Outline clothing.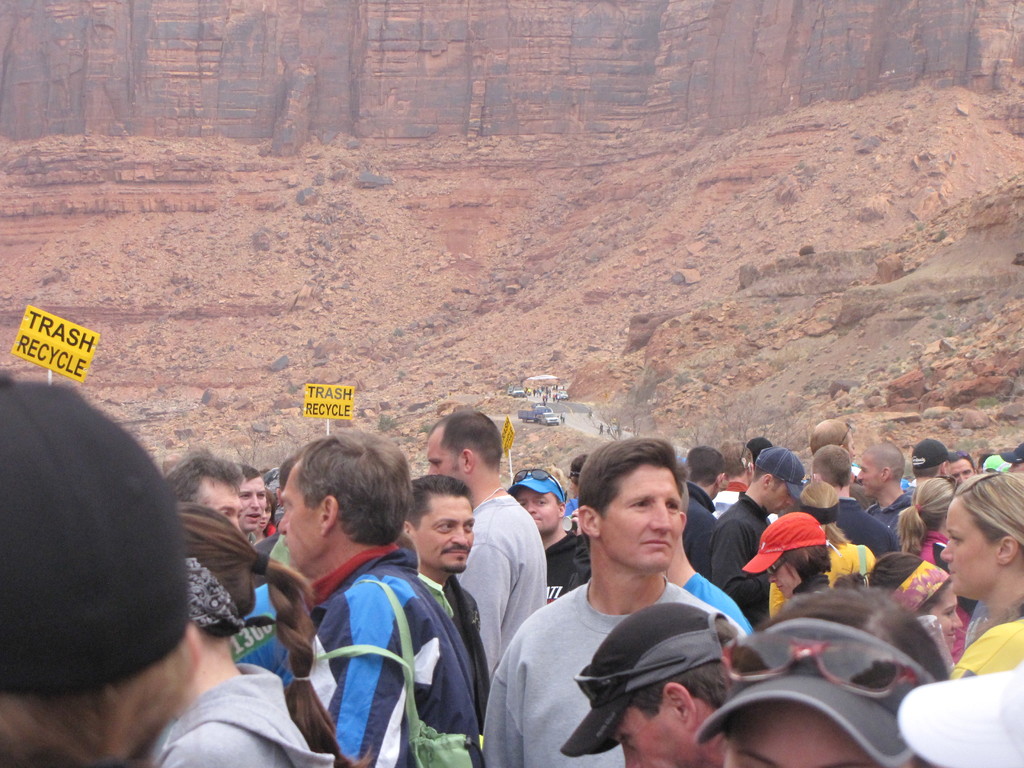
Outline: (708, 495, 795, 631).
